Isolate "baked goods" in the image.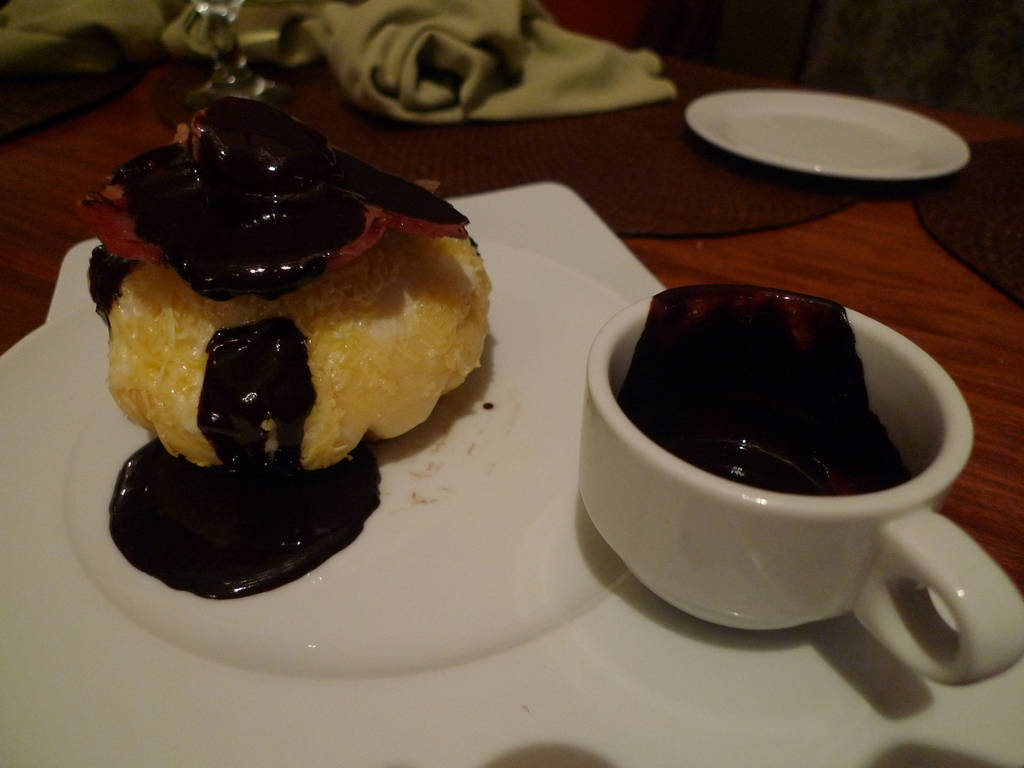
Isolated region: x1=176, y1=145, x2=510, y2=468.
